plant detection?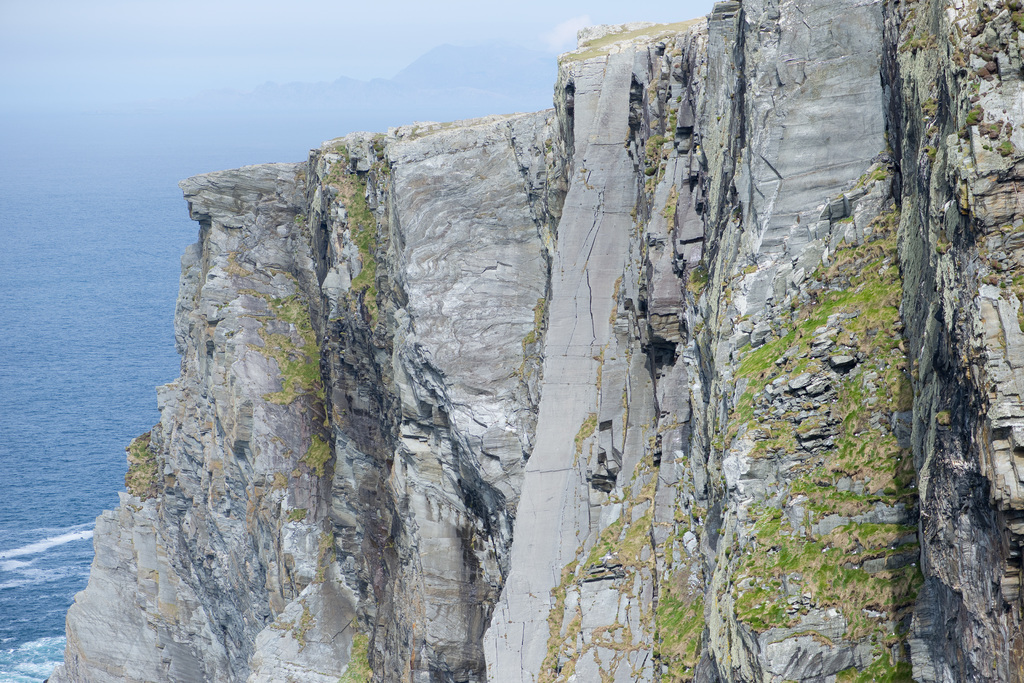
bbox=(244, 289, 325, 422)
